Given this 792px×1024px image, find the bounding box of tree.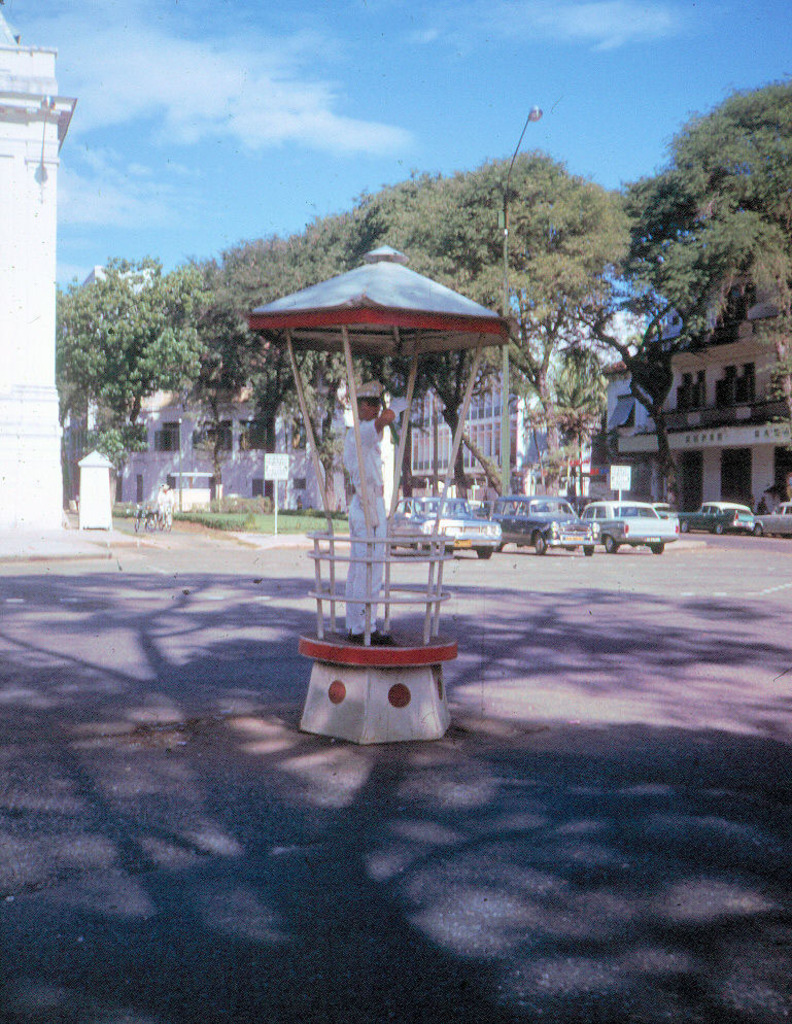
rect(47, 255, 229, 483).
